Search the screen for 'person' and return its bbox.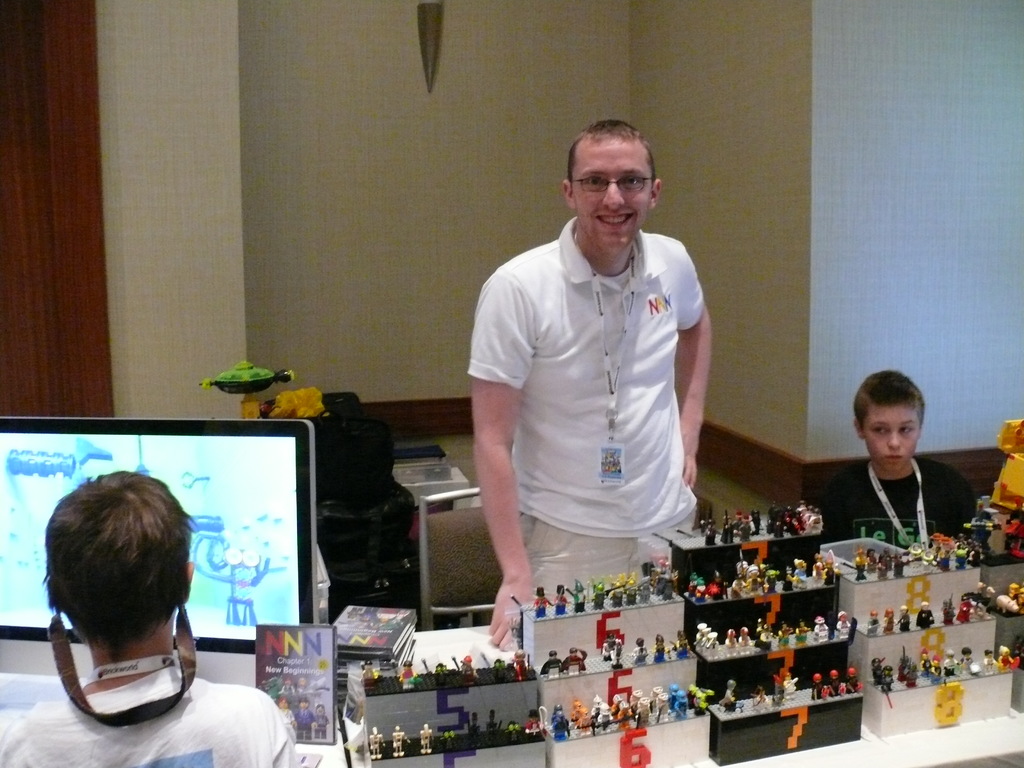
Found: 0,462,310,767.
